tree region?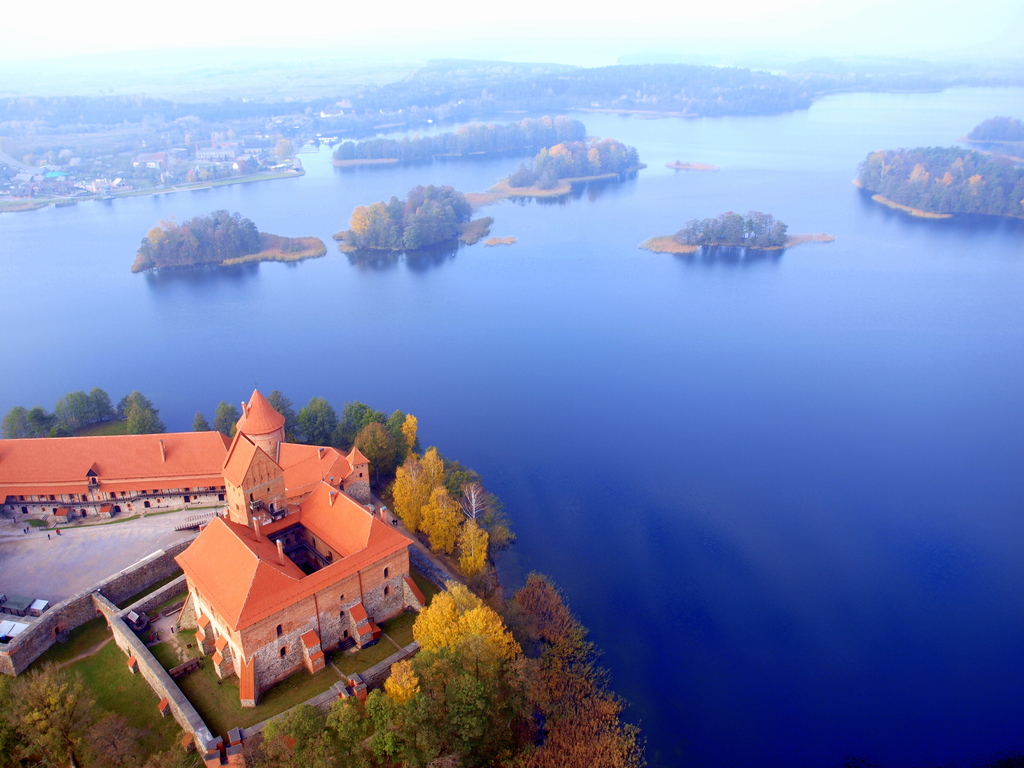
l=273, t=135, r=294, b=163
